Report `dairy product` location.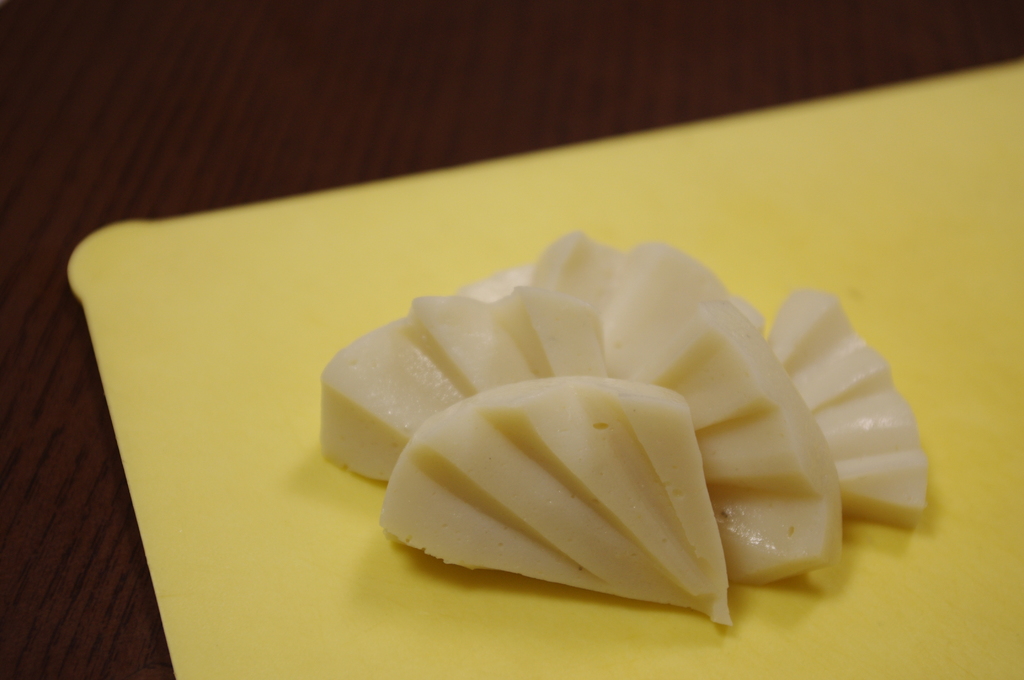
Report: l=360, t=271, r=840, b=609.
